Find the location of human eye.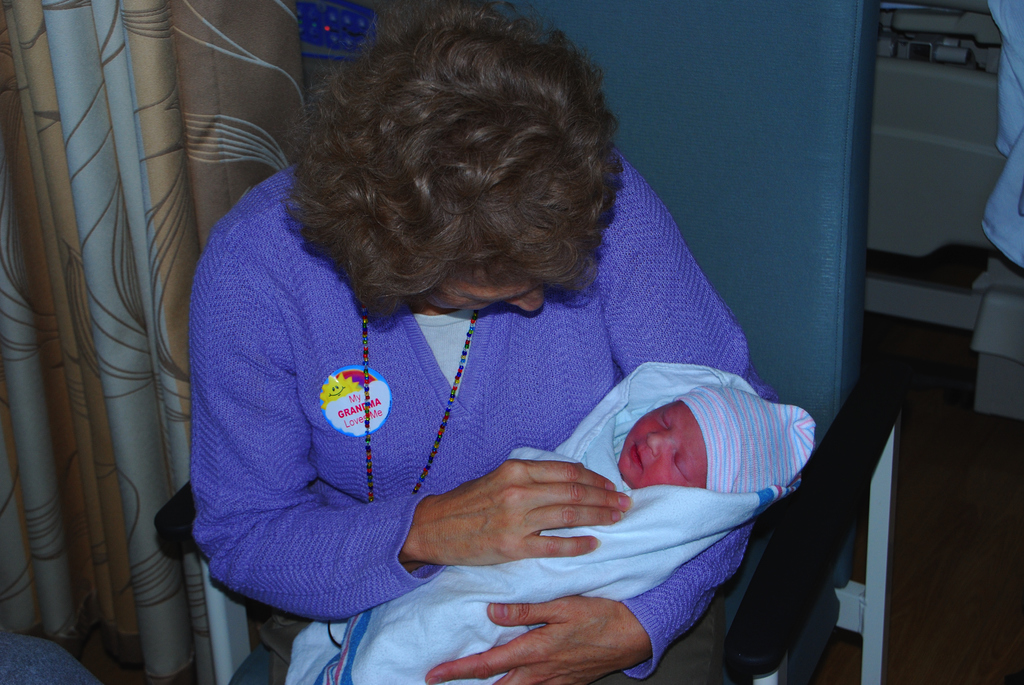
Location: [x1=658, y1=407, x2=668, y2=429].
